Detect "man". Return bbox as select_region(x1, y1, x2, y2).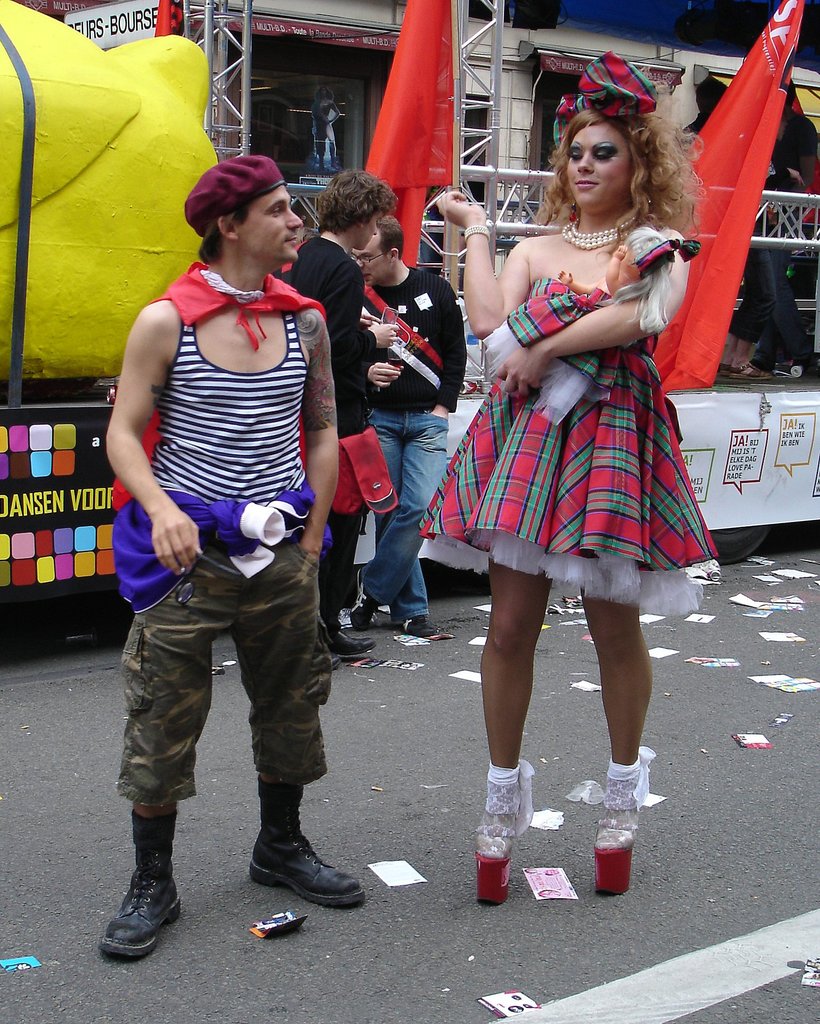
select_region(346, 212, 467, 637).
